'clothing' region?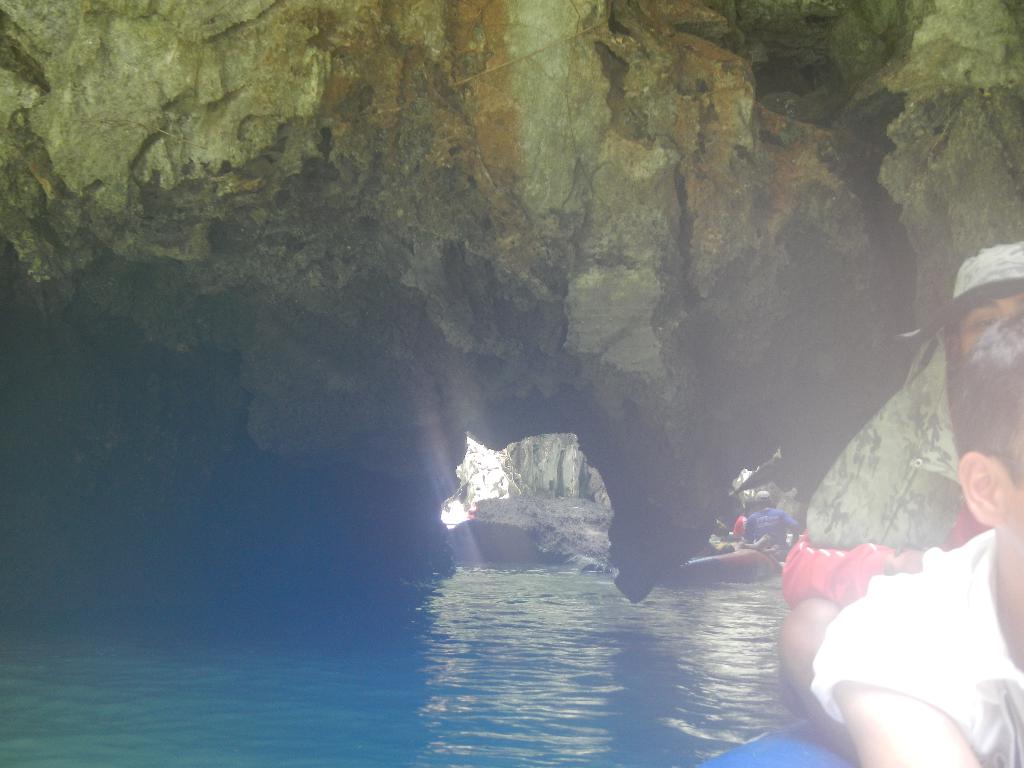
[left=744, top=509, right=799, bottom=558]
